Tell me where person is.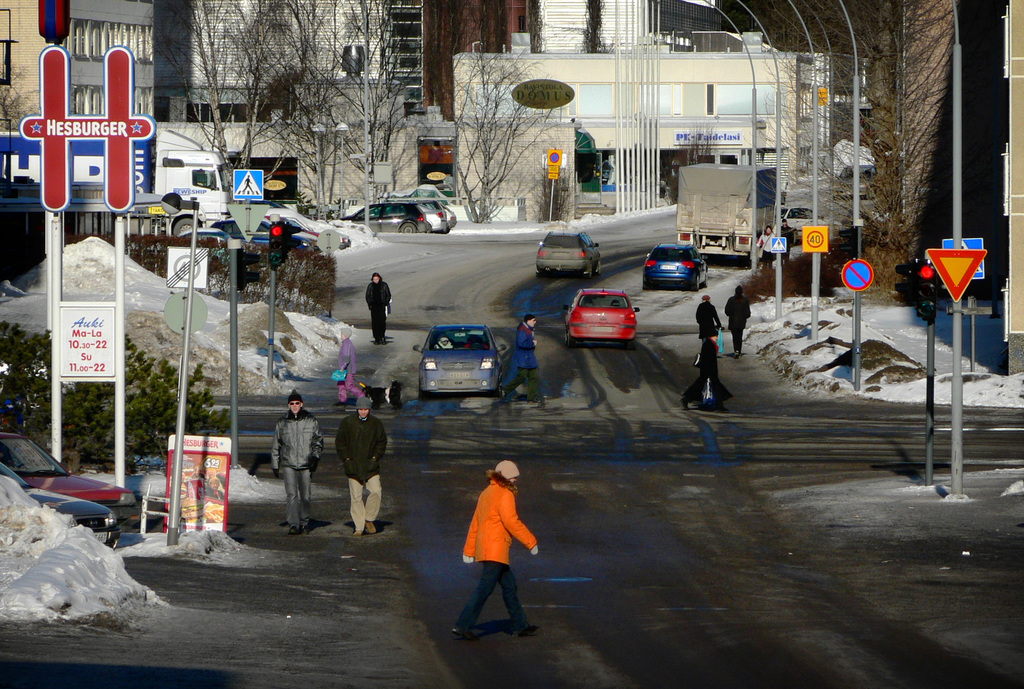
person is at x1=335, y1=393, x2=385, y2=539.
